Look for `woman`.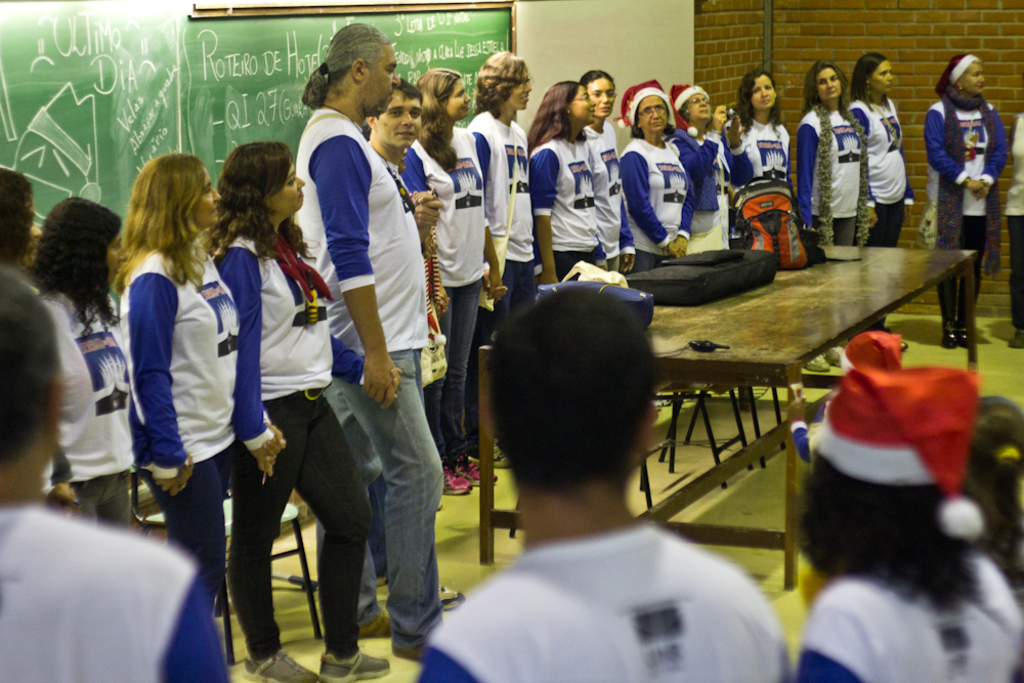
Found: (624,75,684,278).
